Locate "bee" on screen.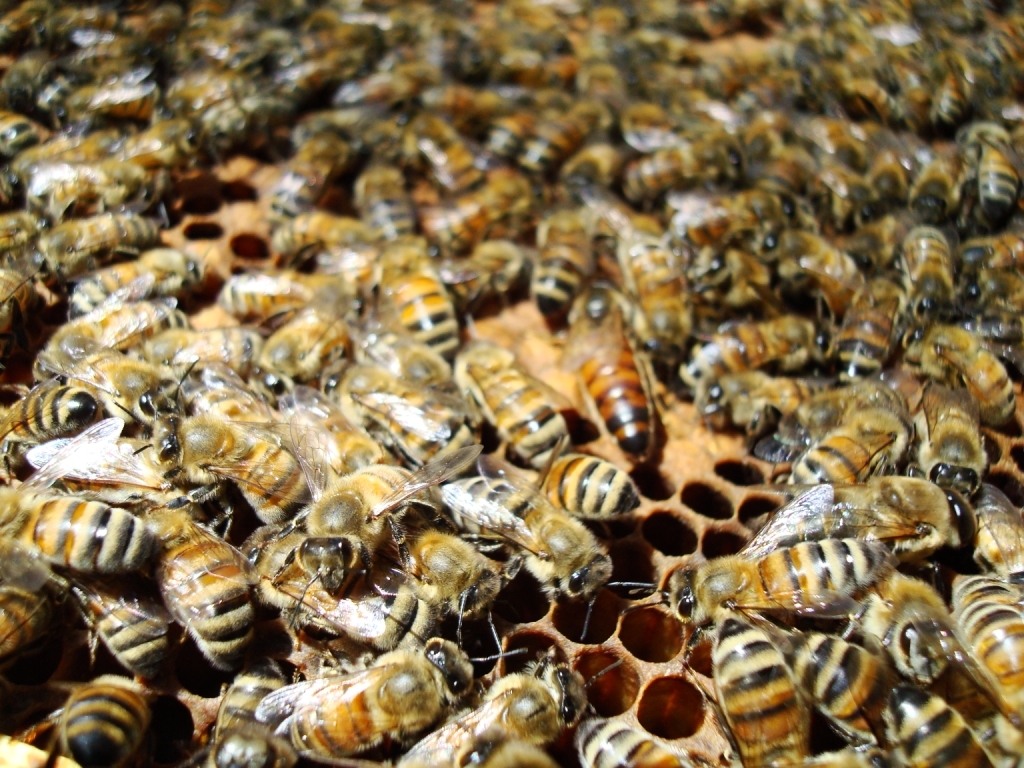
On screen at (704,380,821,443).
